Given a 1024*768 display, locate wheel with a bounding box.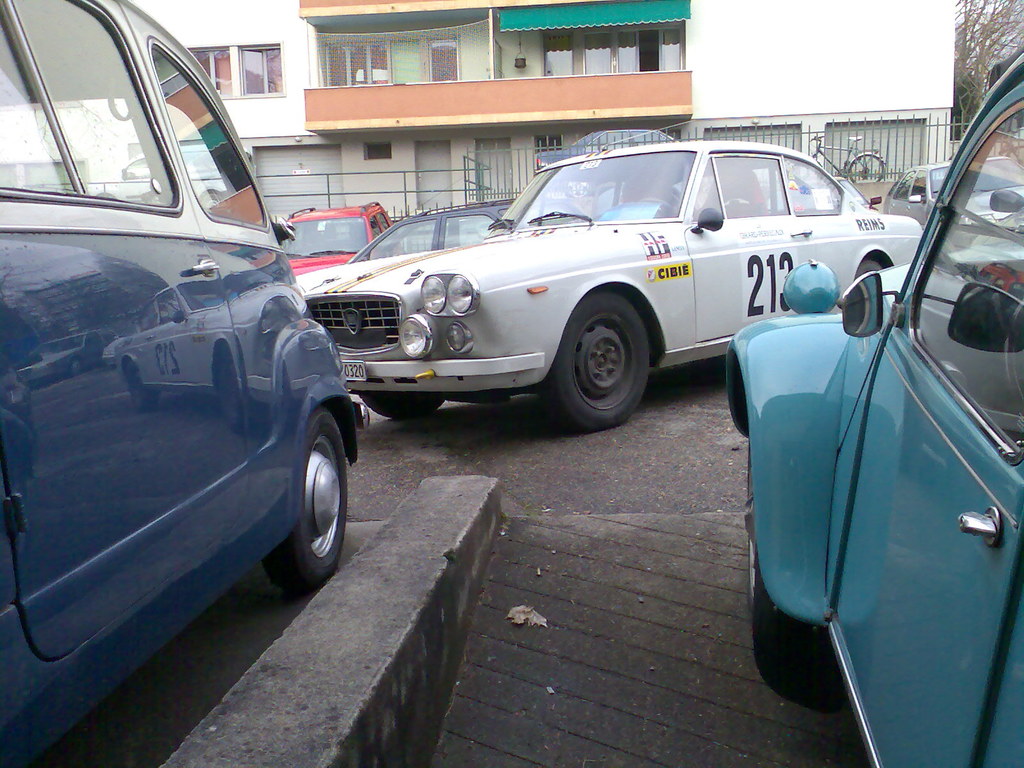
Located: <bbox>360, 396, 445, 417</bbox>.
